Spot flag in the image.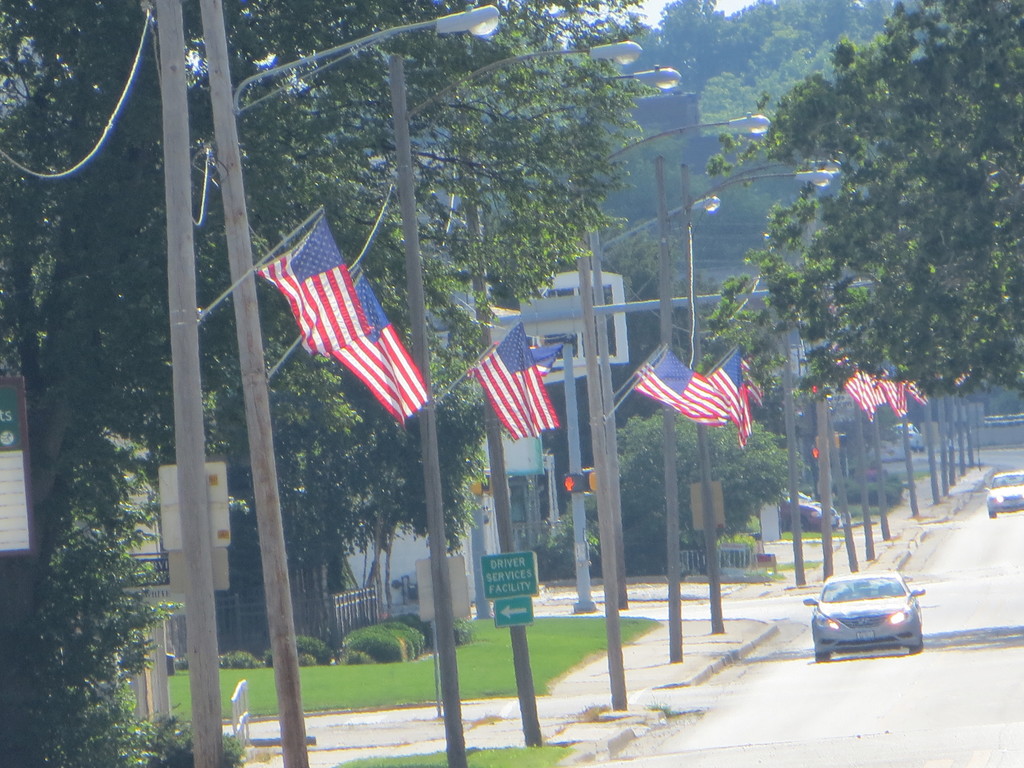
flag found at detection(471, 319, 557, 446).
